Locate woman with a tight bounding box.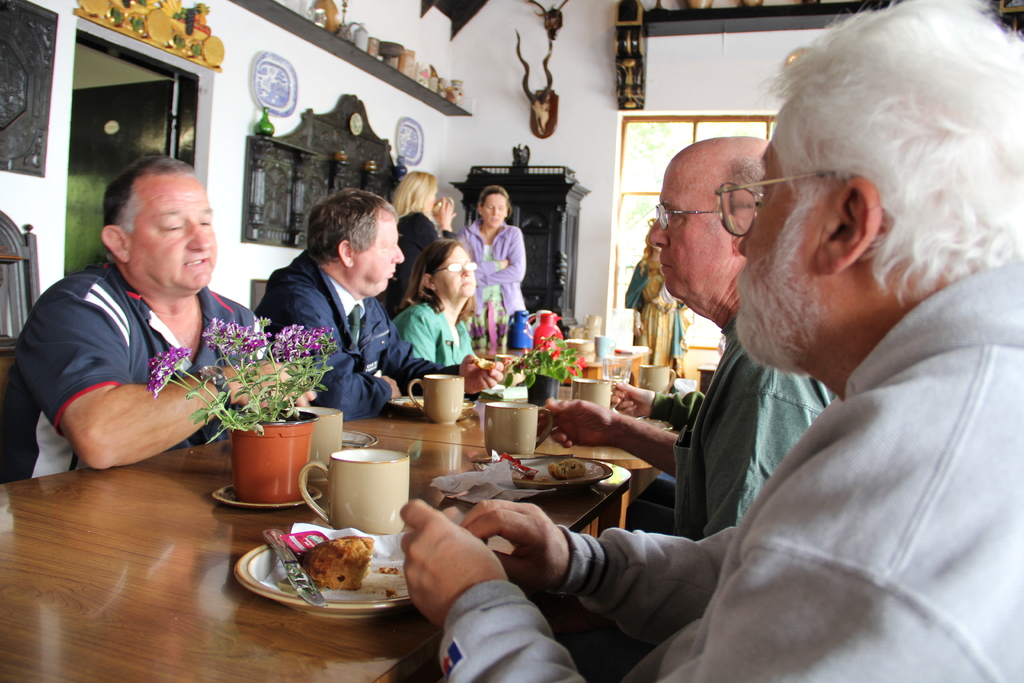
bbox(33, 131, 316, 518).
